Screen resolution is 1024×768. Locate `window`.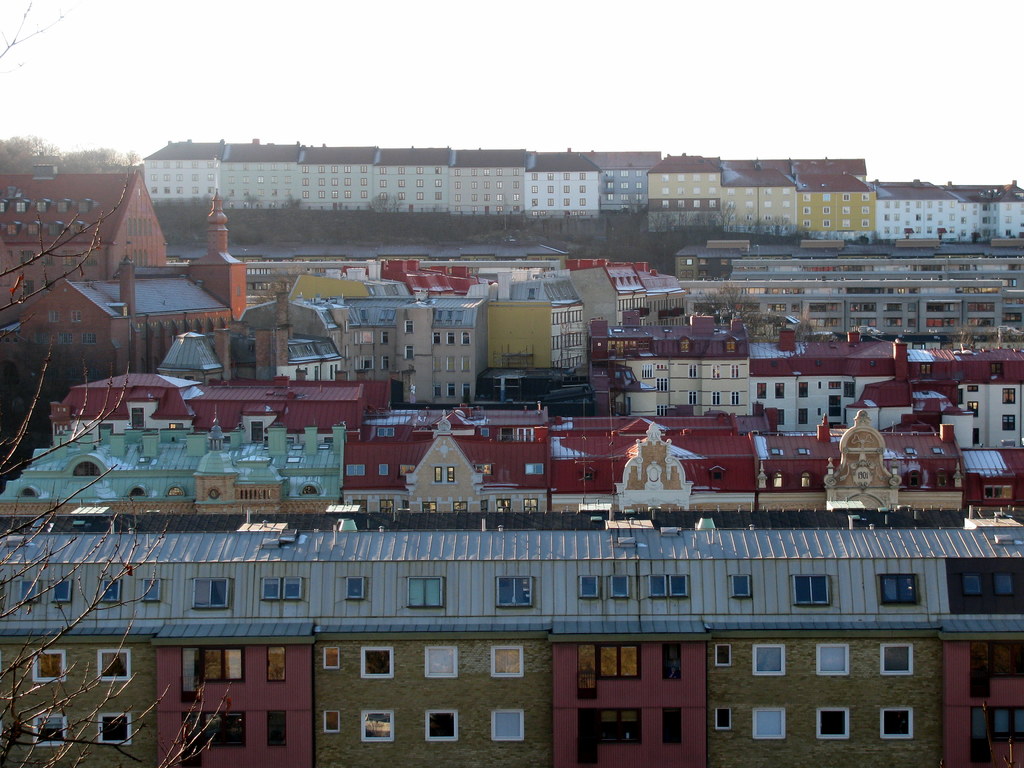
(left=732, top=367, right=738, bottom=378).
